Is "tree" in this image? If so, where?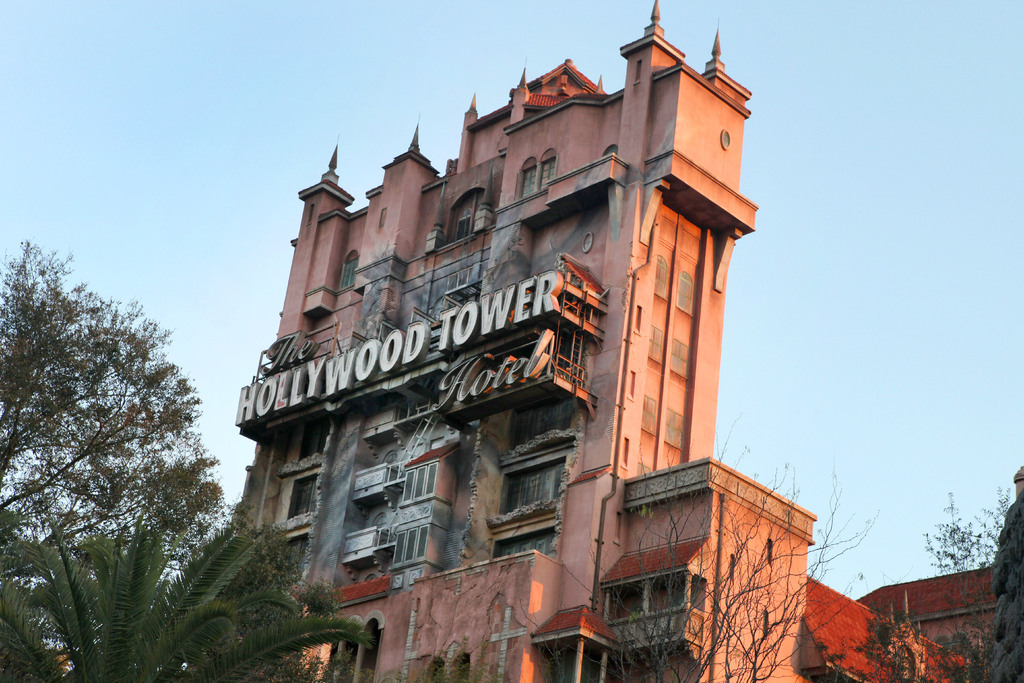
Yes, at {"left": 0, "top": 506, "right": 386, "bottom": 682}.
